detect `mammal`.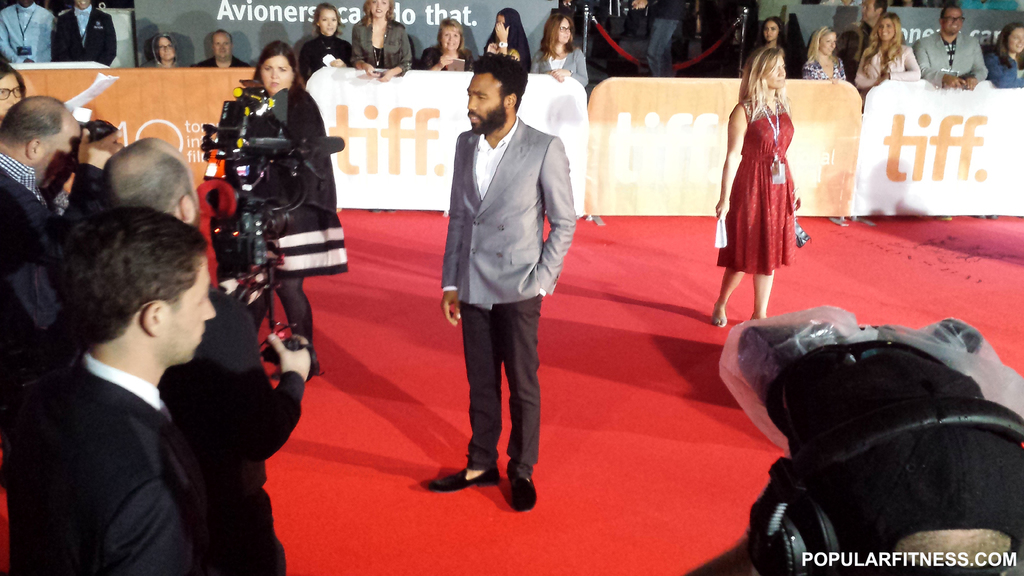
Detected at {"left": 635, "top": 0, "right": 686, "bottom": 72}.
